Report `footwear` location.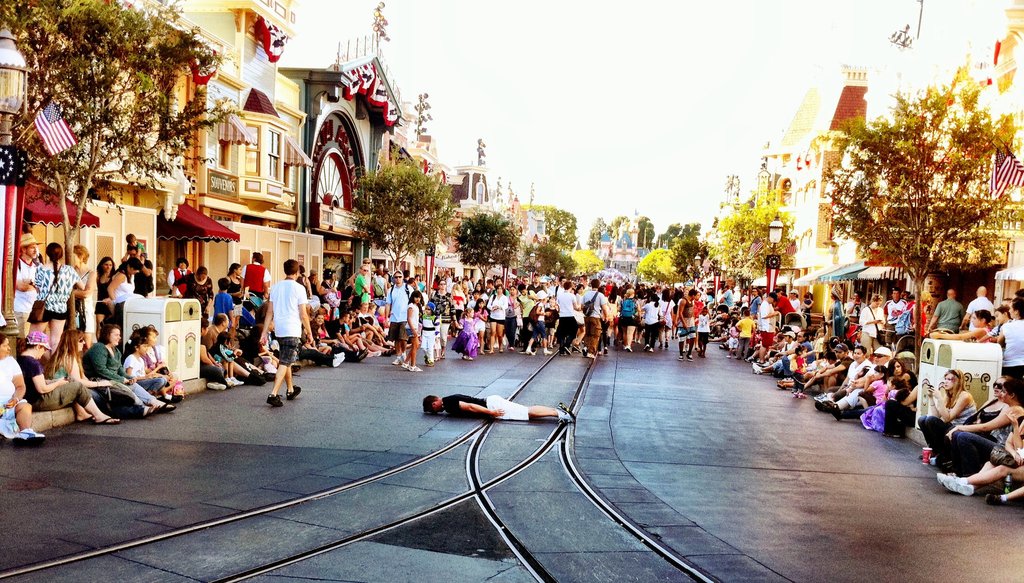
Report: bbox=[147, 406, 172, 411].
